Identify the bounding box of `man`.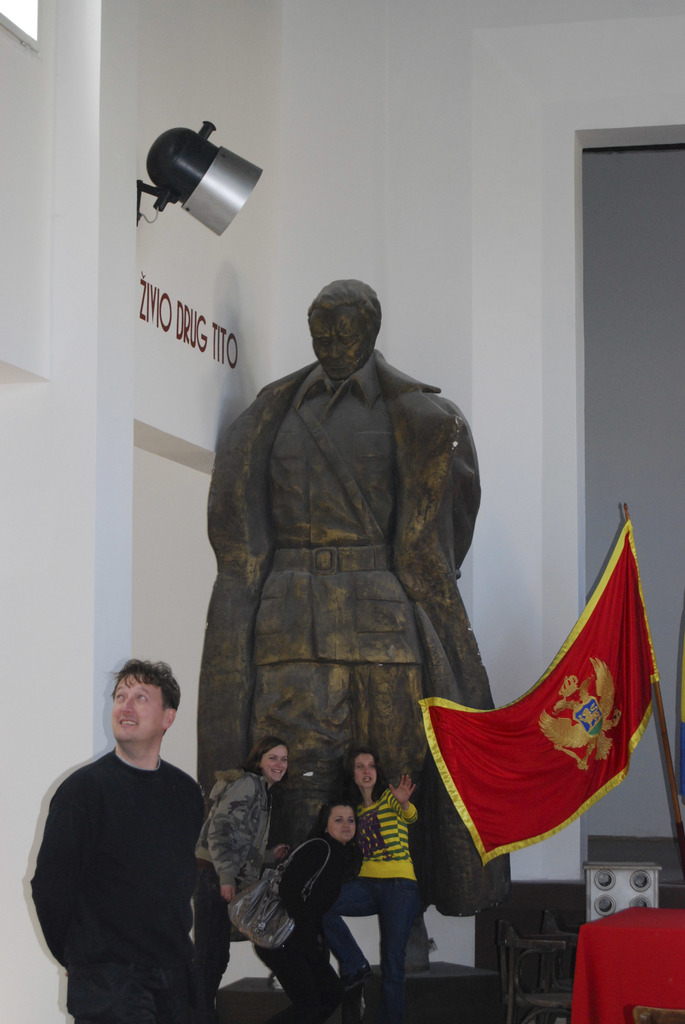
crop(48, 678, 248, 1023).
